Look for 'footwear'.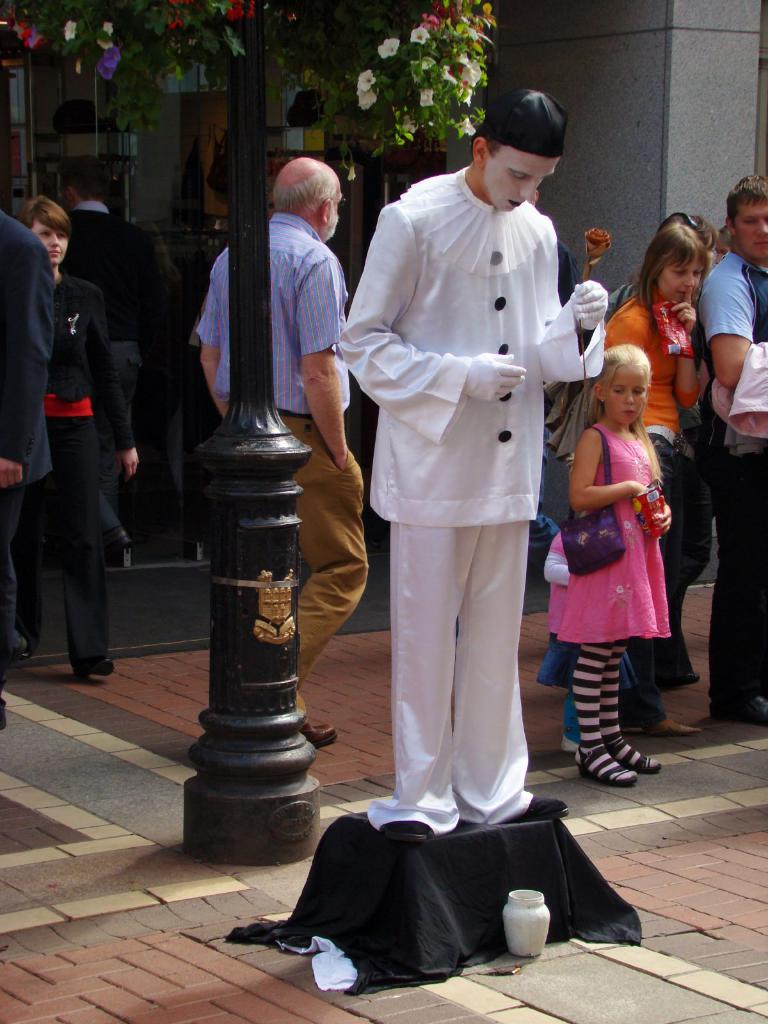
Found: select_region(604, 643, 659, 774).
